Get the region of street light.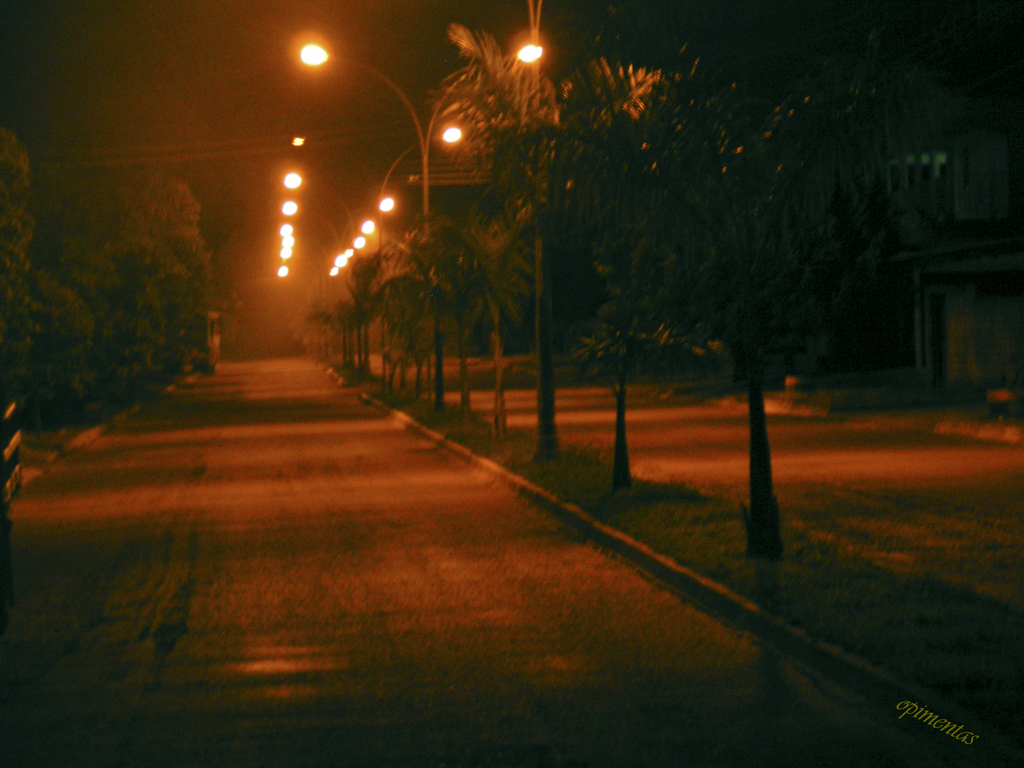
<box>291,118,461,415</box>.
